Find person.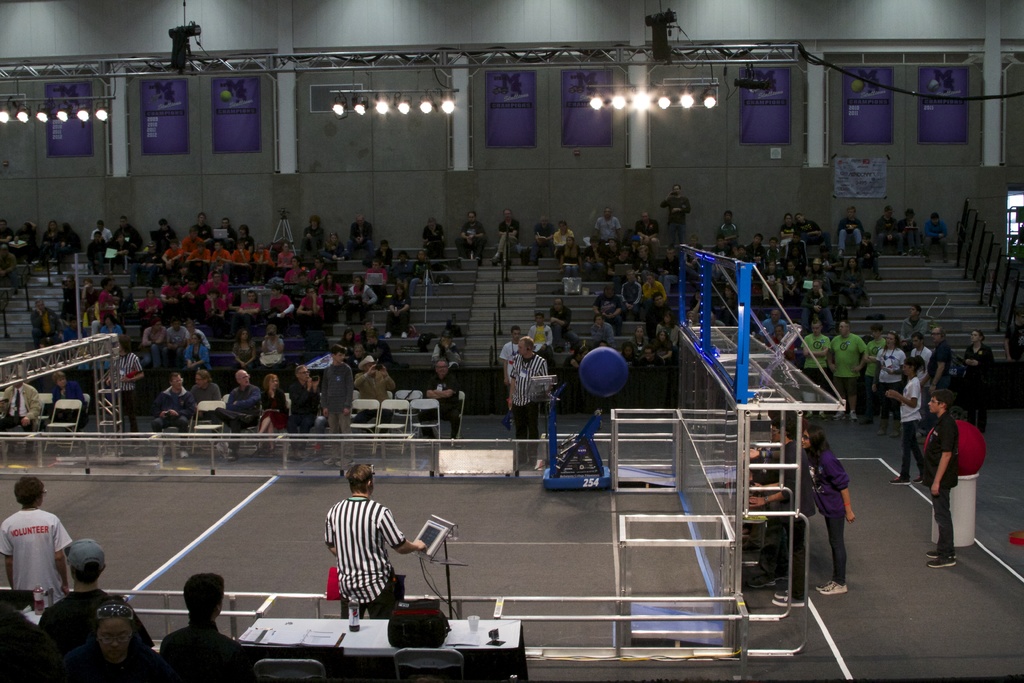
Rect(625, 322, 650, 345).
